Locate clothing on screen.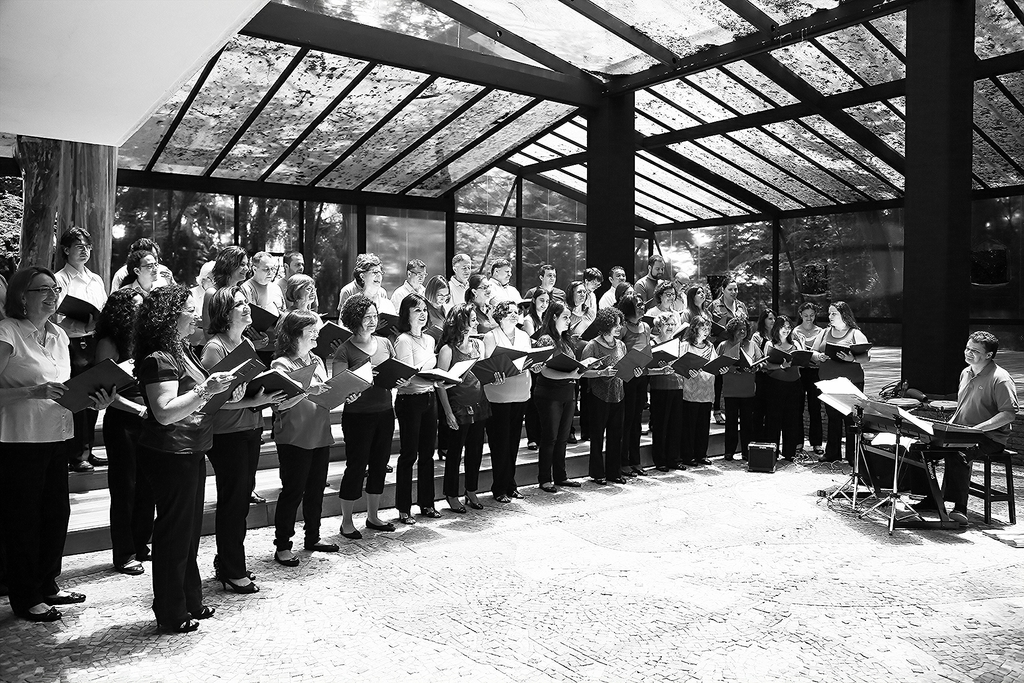
On screen at bbox(764, 336, 803, 454).
